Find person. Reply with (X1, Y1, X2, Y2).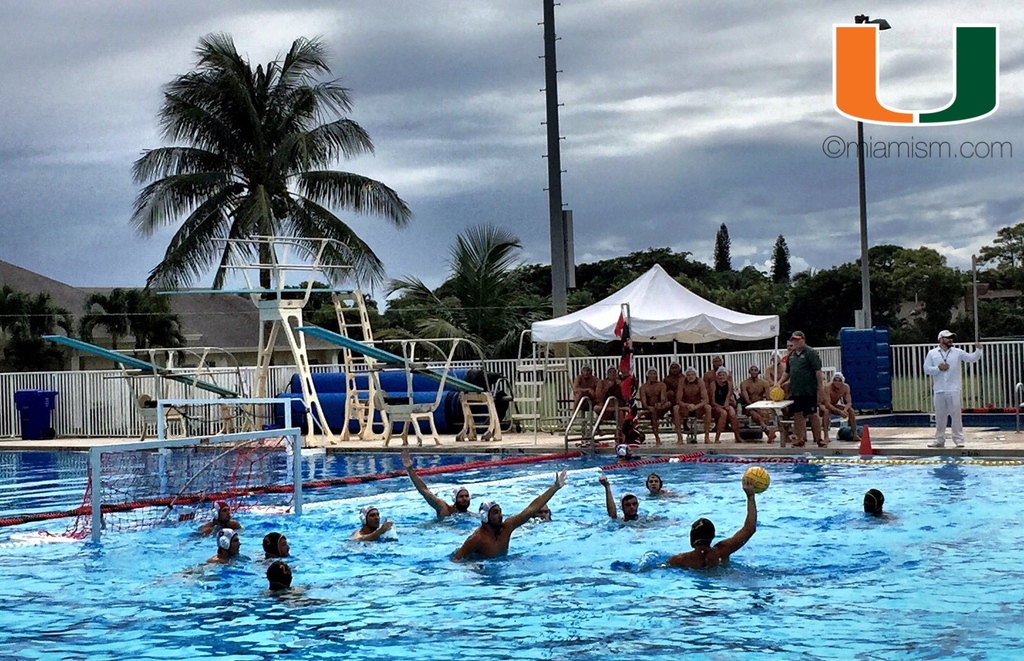
(601, 361, 623, 411).
